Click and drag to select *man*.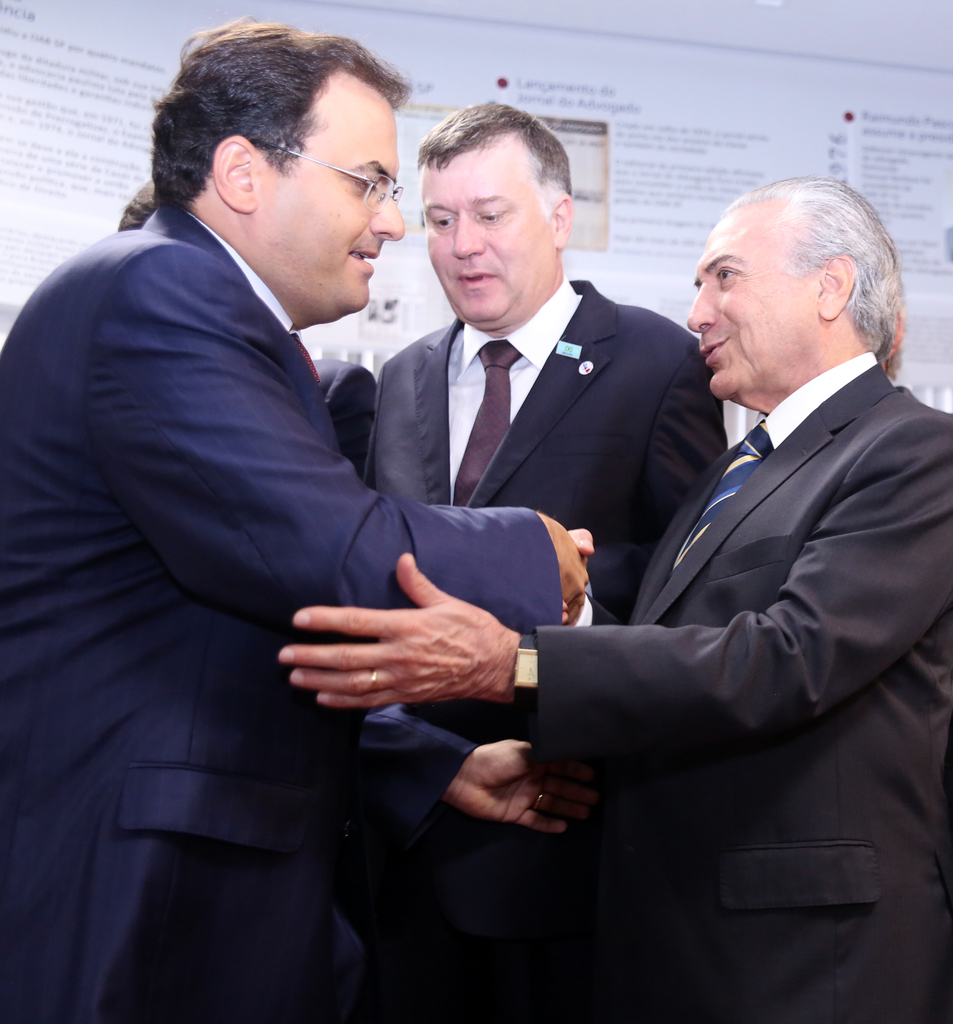
Selection: bbox=(282, 163, 952, 1023).
